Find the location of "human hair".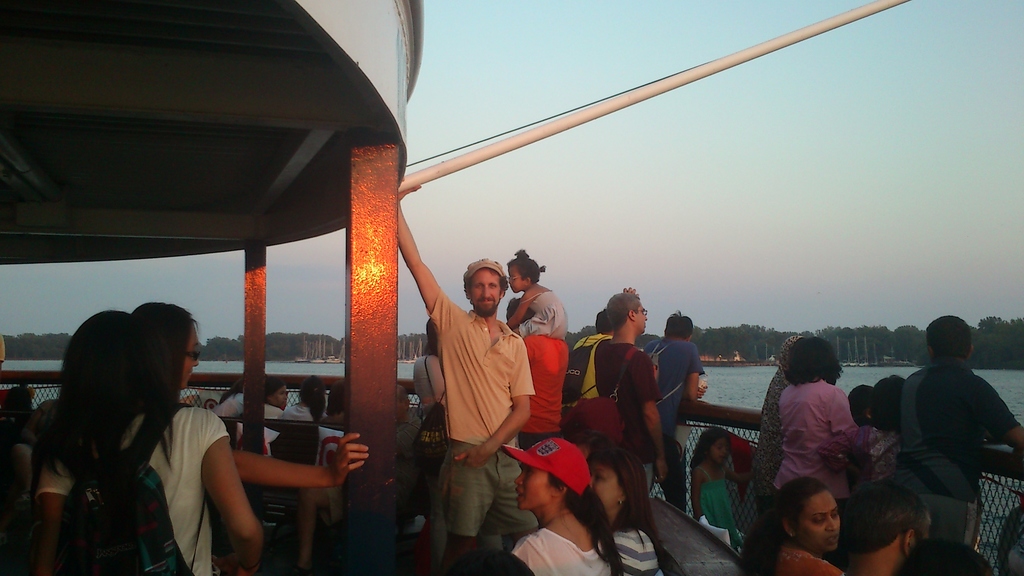
Location: bbox(664, 312, 693, 340).
